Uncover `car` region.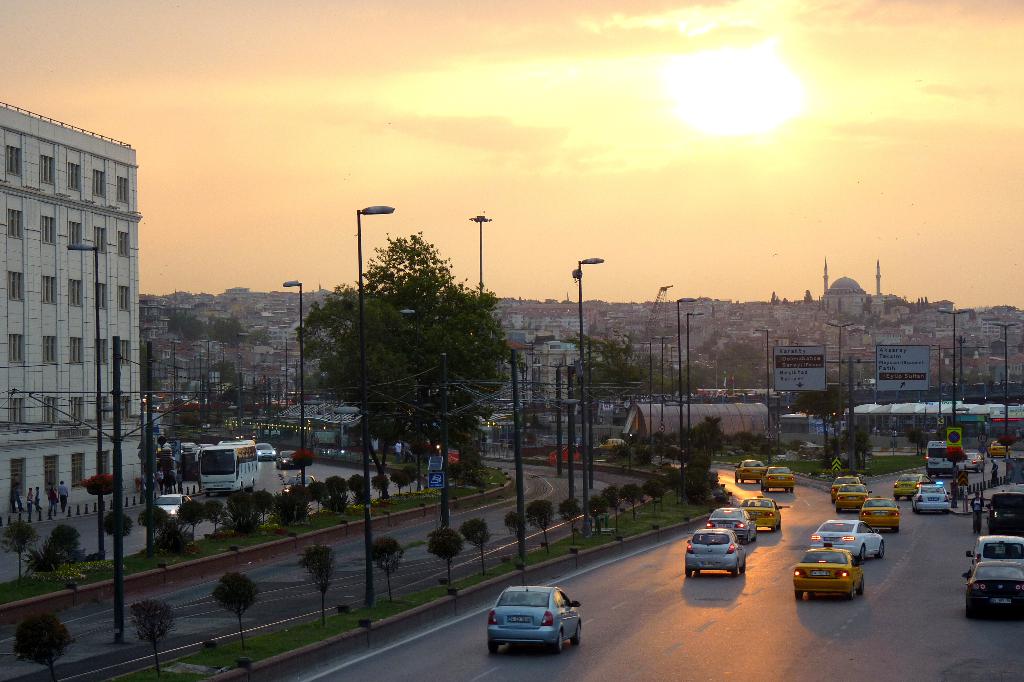
Uncovered: <region>792, 543, 870, 605</region>.
